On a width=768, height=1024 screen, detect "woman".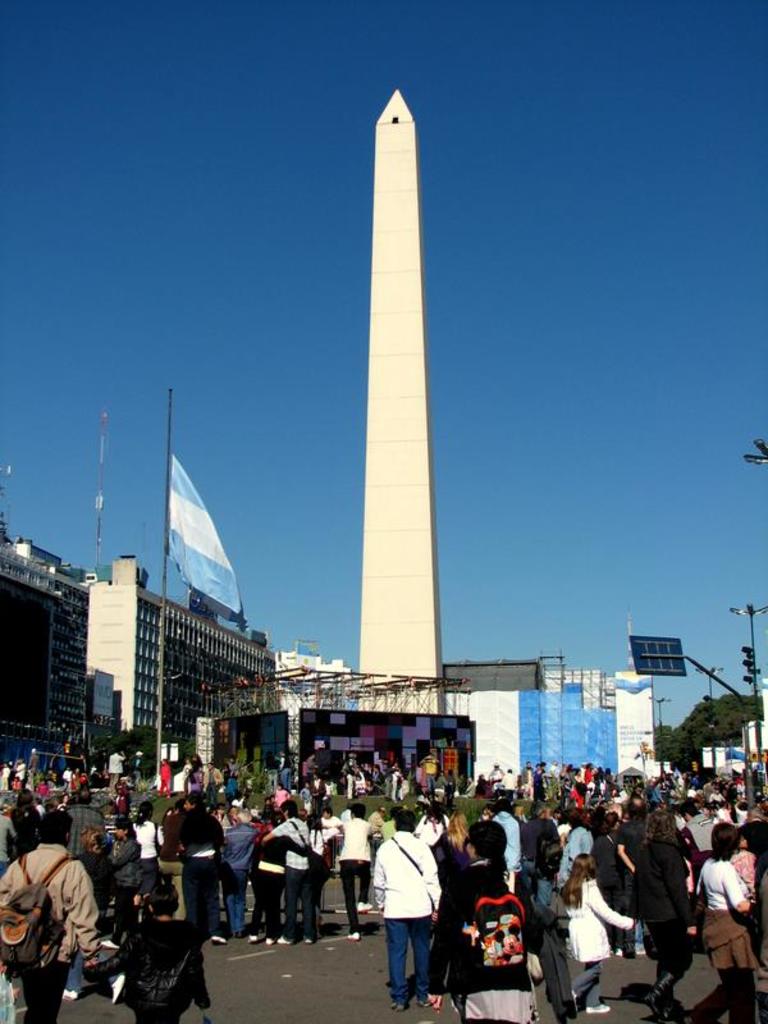
bbox(425, 806, 552, 1023).
